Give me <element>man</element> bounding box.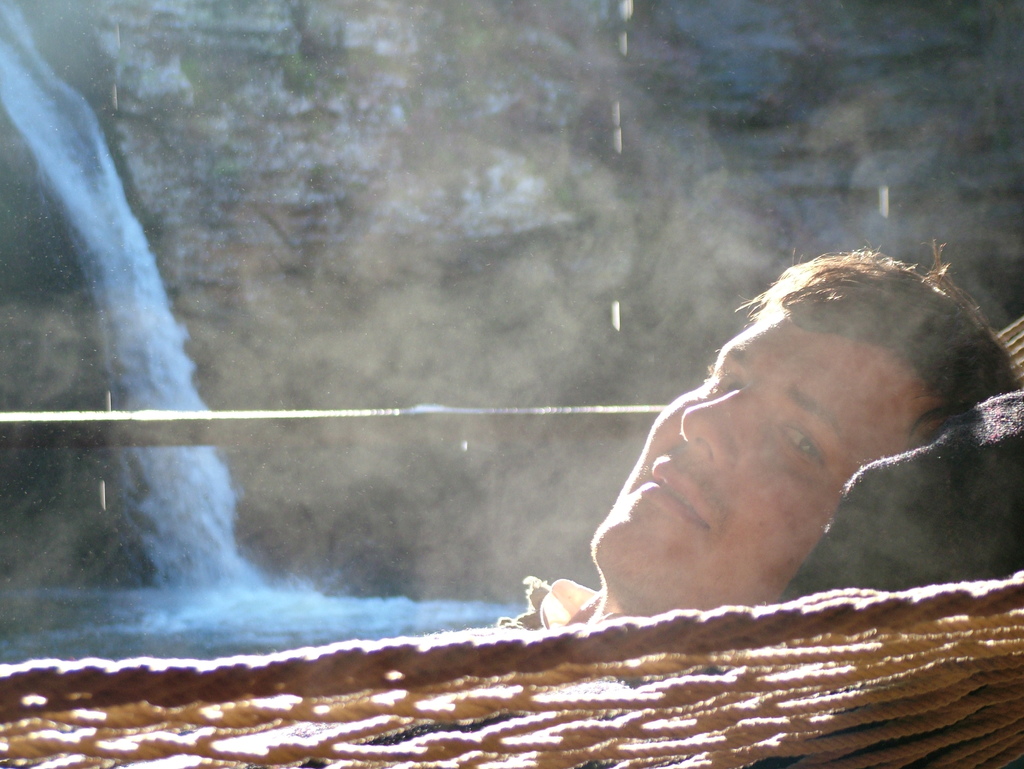
pyautogui.locateOnScreen(492, 252, 1018, 631).
